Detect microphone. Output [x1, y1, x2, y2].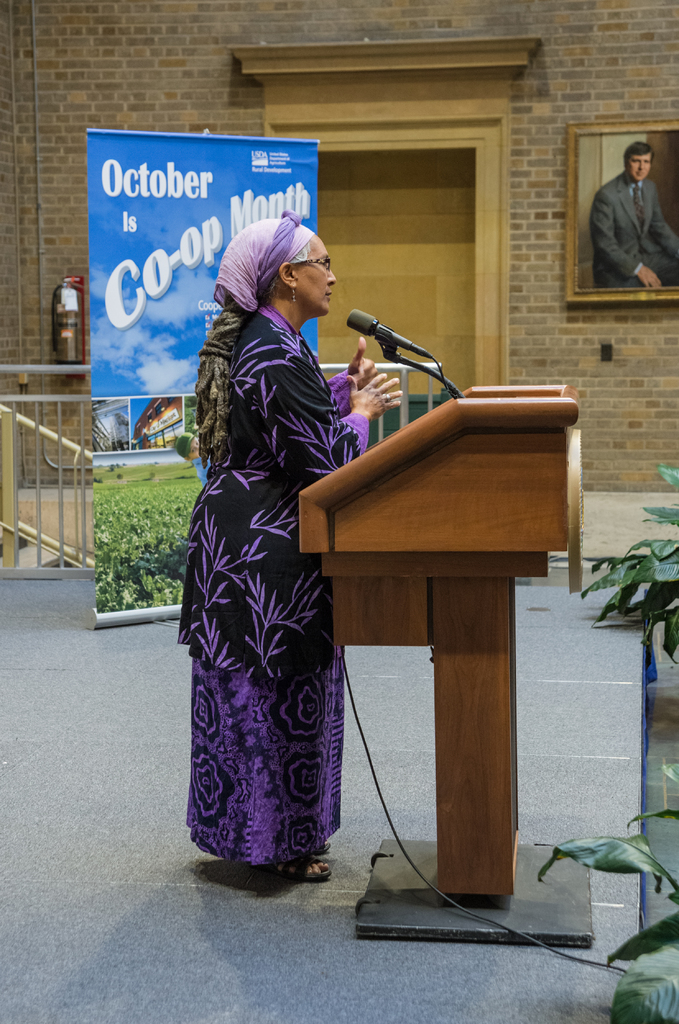
[337, 307, 442, 363].
